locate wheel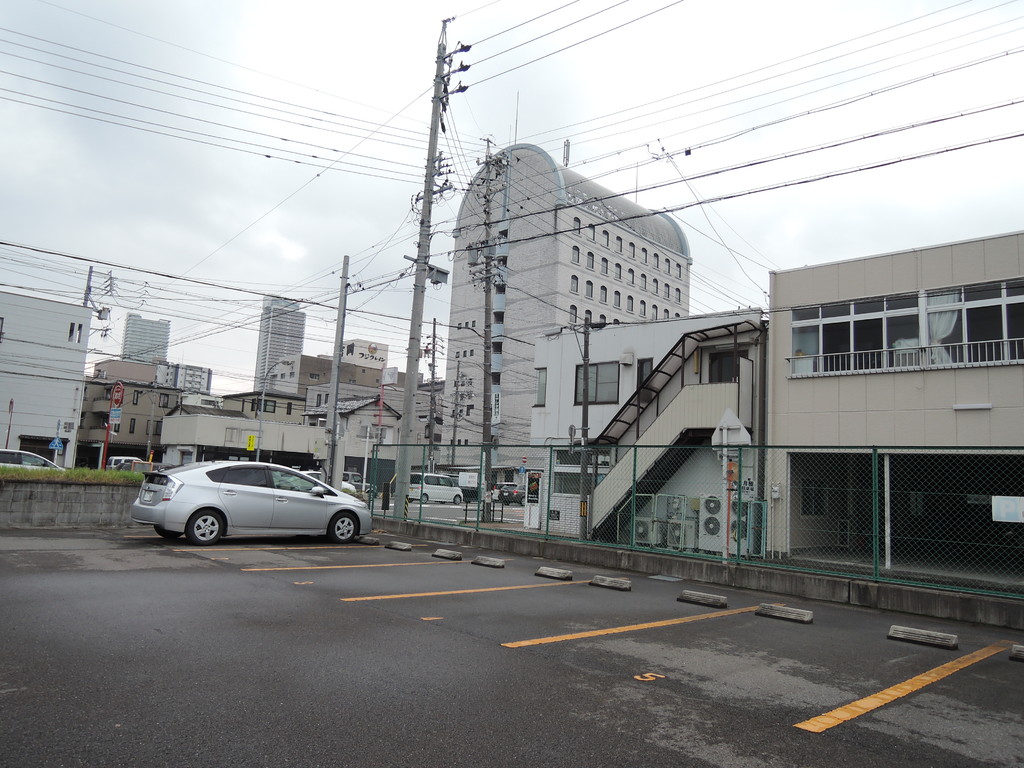
bbox=(420, 495, 429, 504)
